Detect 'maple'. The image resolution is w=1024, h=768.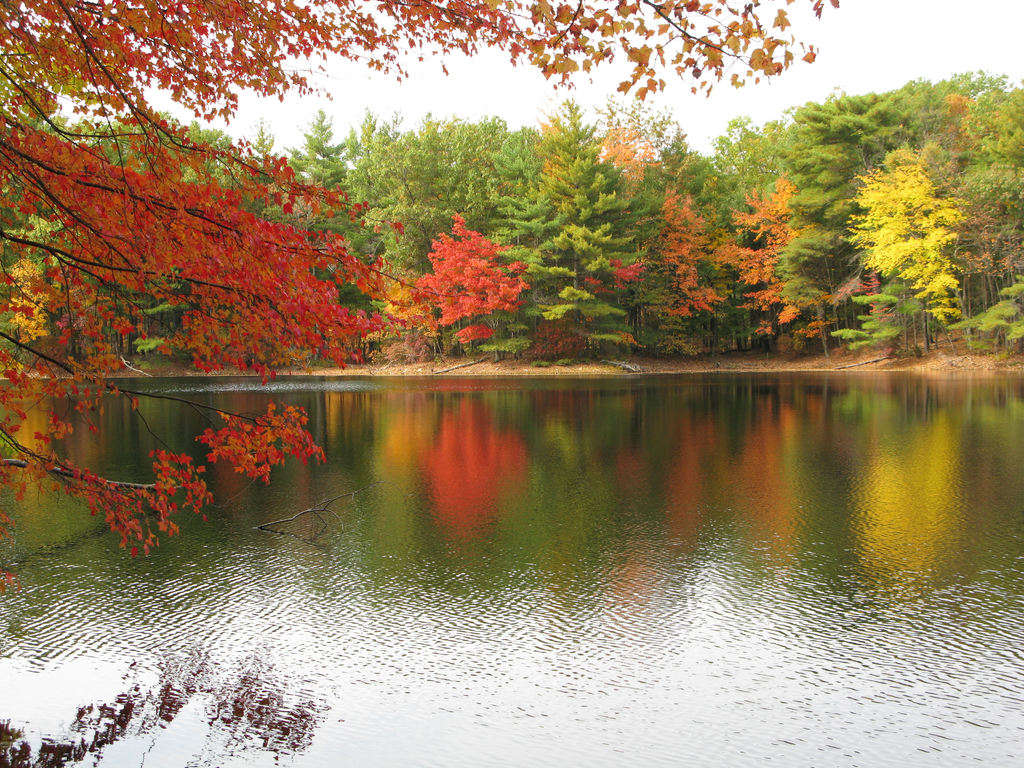
(x1=639, y1=163, x2=725, y2=348).
